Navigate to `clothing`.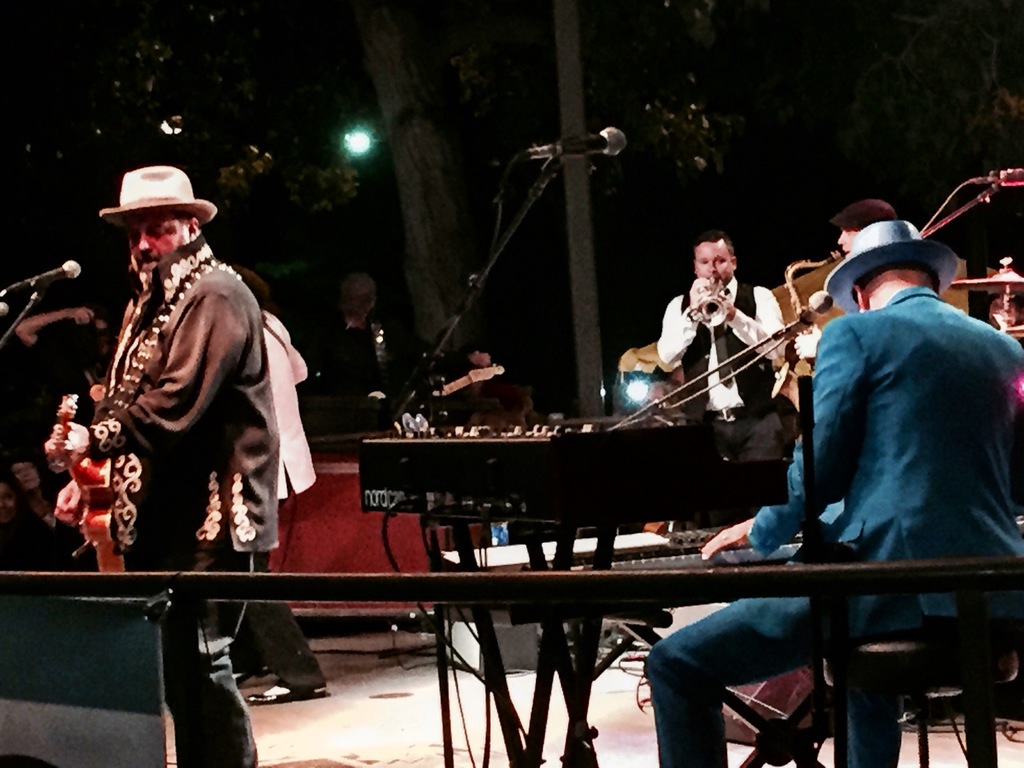
Navigation target: BBox(22, 500, 96, 572).
